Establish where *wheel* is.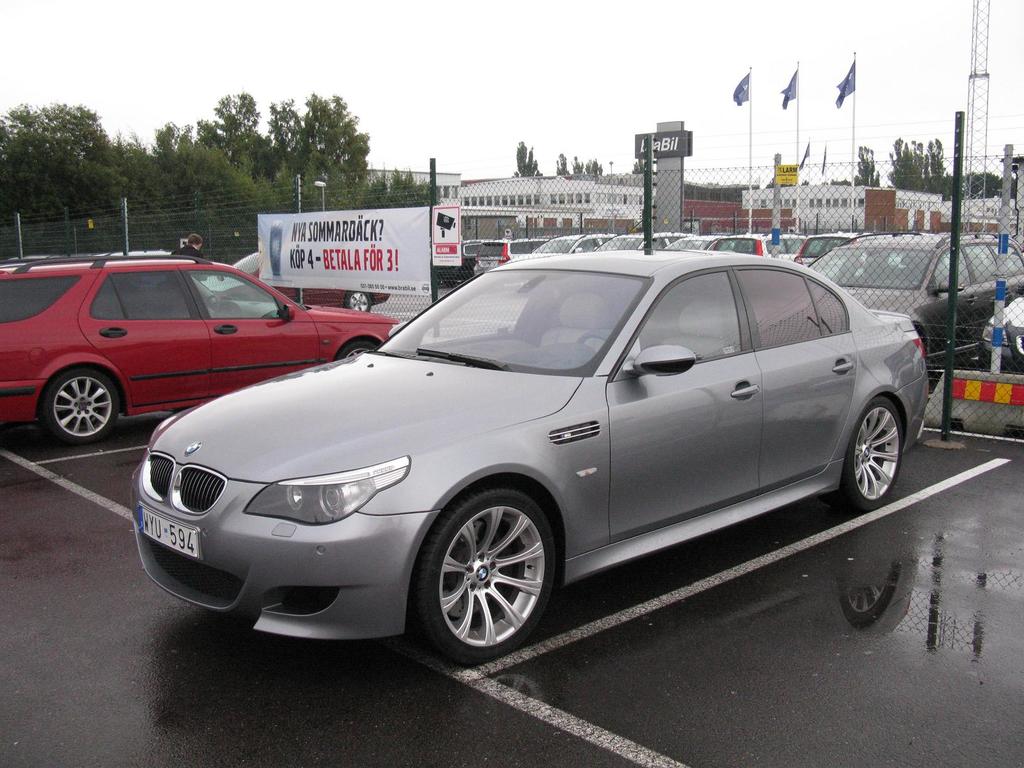
Established at box=[426, 494, 570, 655].
